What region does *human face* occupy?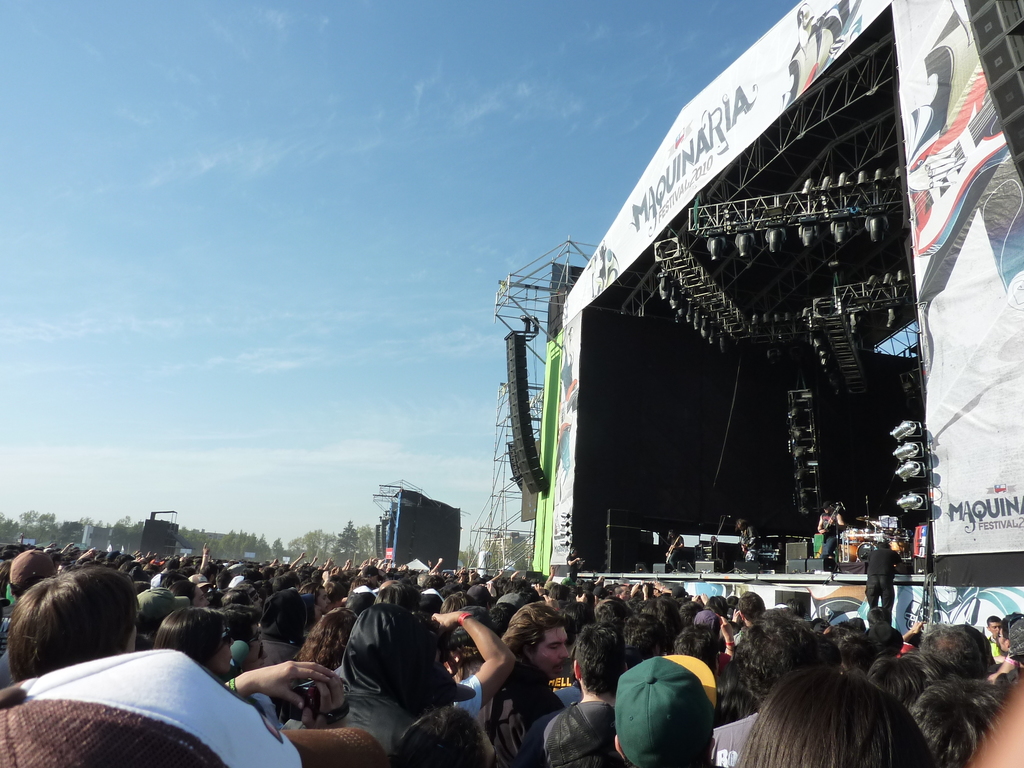
Rect(207, 624, 232, 672).
